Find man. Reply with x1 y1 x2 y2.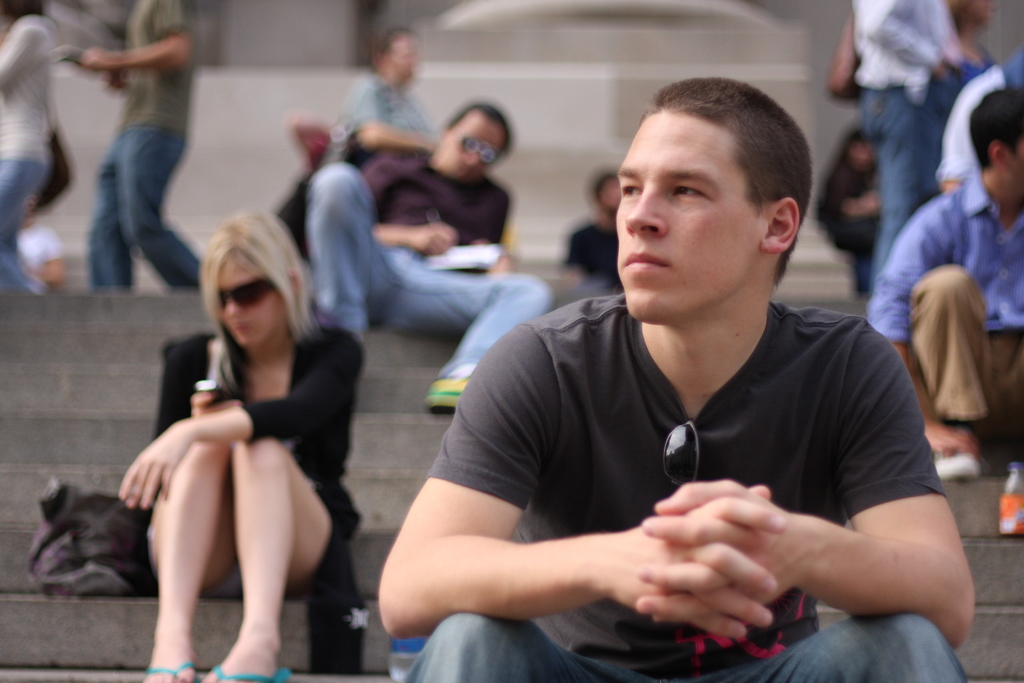
876 86 1023 474.
